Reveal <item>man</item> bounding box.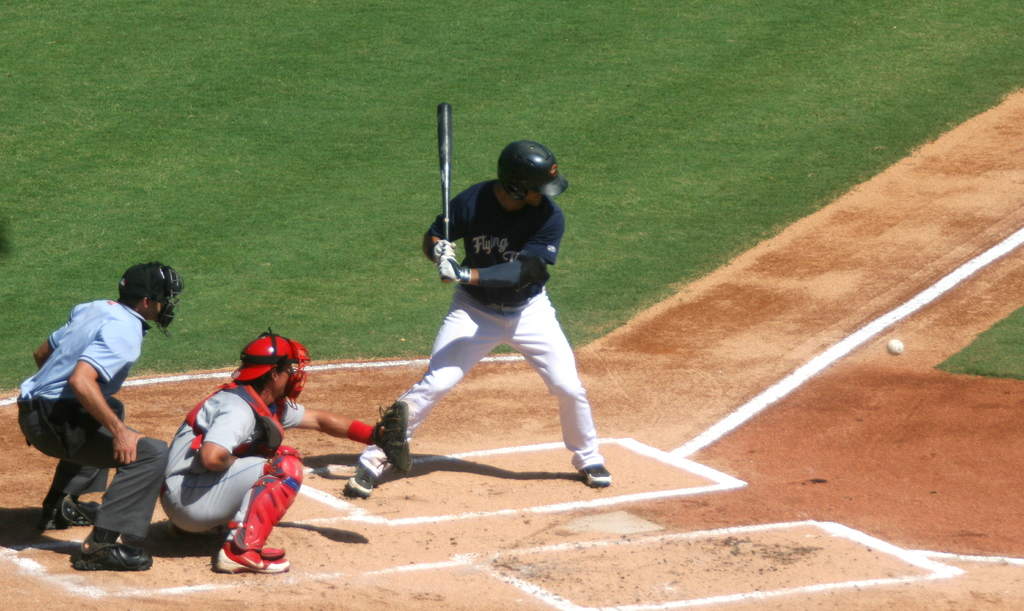
Revealed: <box>341,134,614,487</box>.
